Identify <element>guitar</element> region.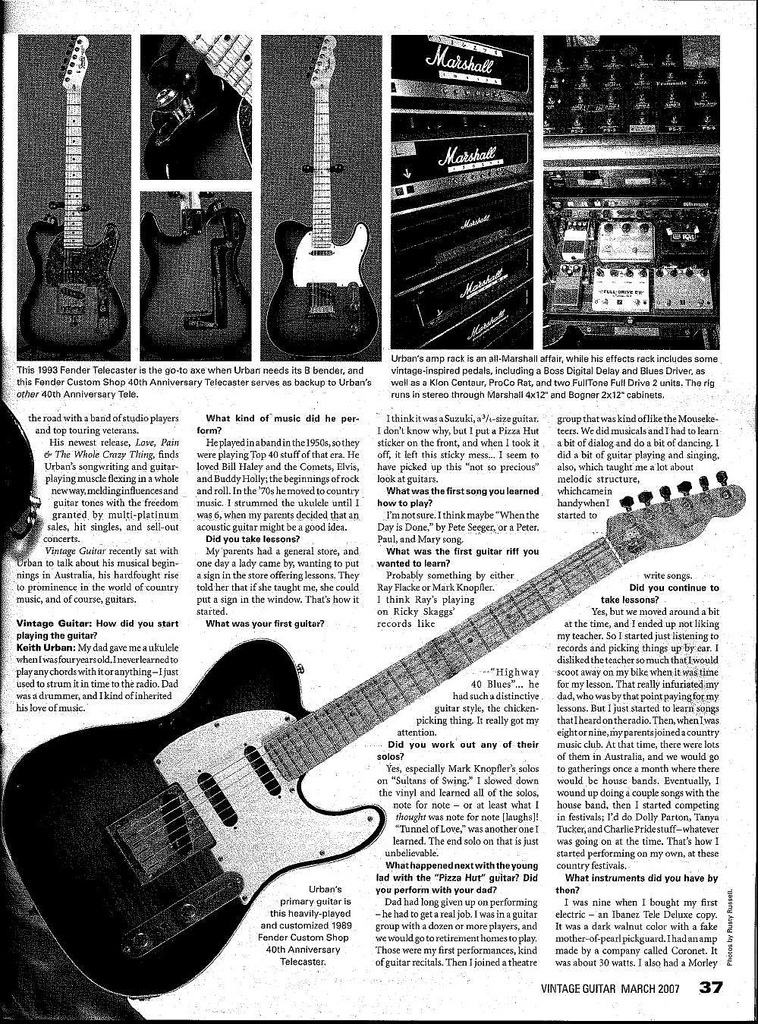
Region: bbox(0, 456, 697, 1008).
